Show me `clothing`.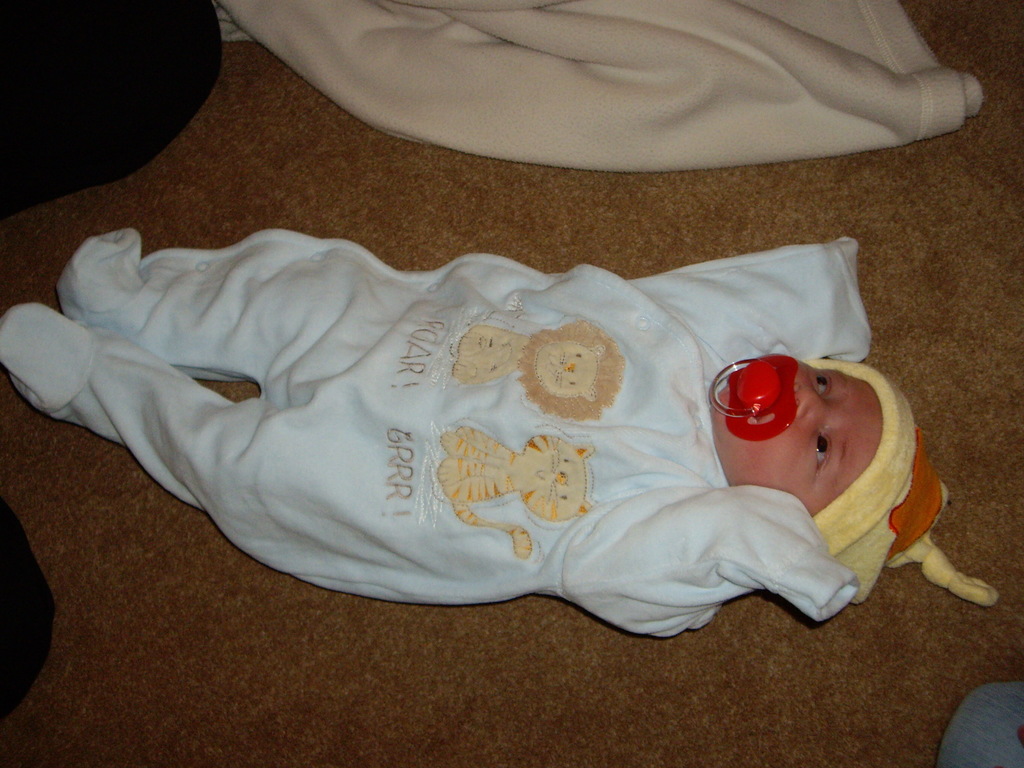
`clothing` is here: [0, 236, 884, 639].
